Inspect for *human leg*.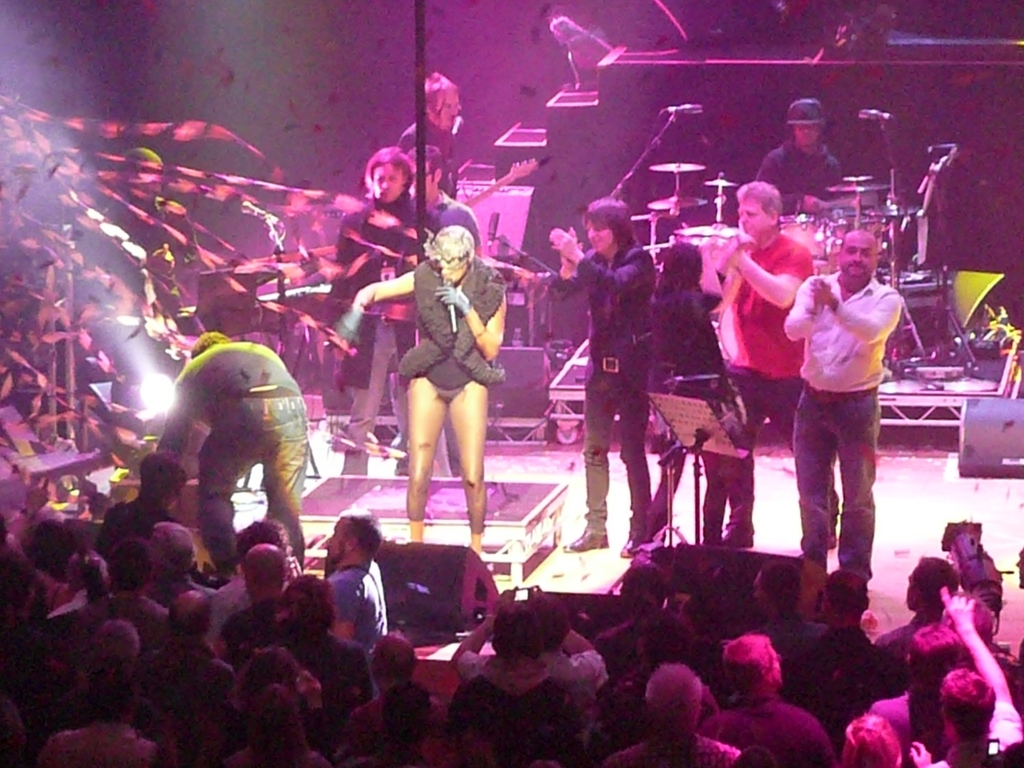
Inspection: (left=559, top=380, right=615, bottom=561).
